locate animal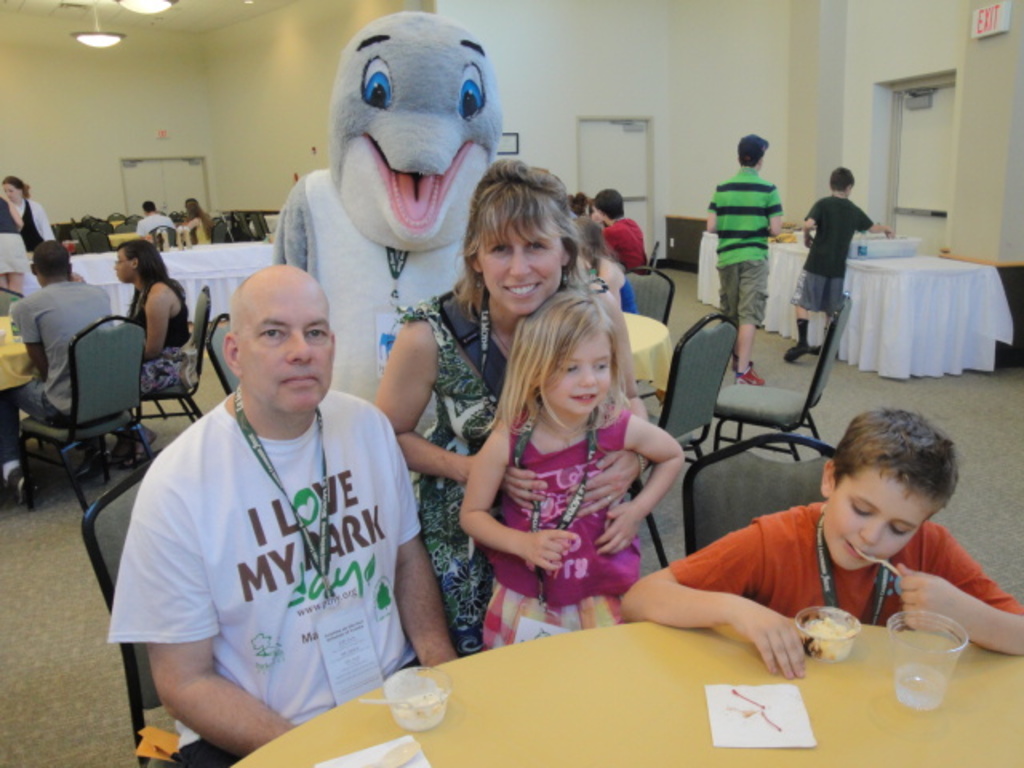
(280, 5, 501, 408)
